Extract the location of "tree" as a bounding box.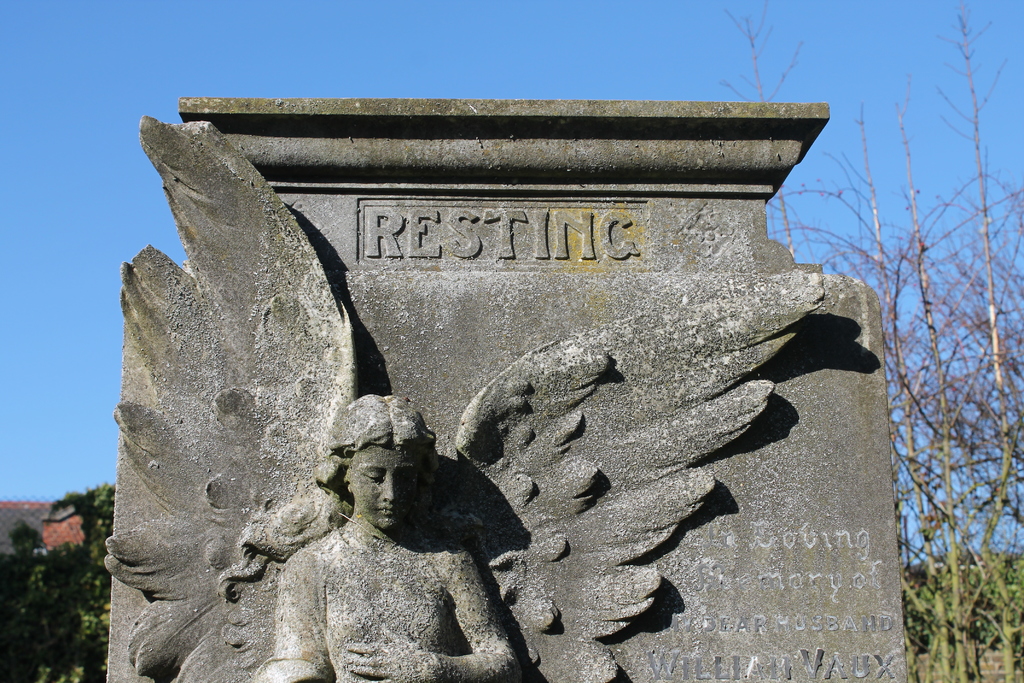
select_region(0, 480, 119, 682).
